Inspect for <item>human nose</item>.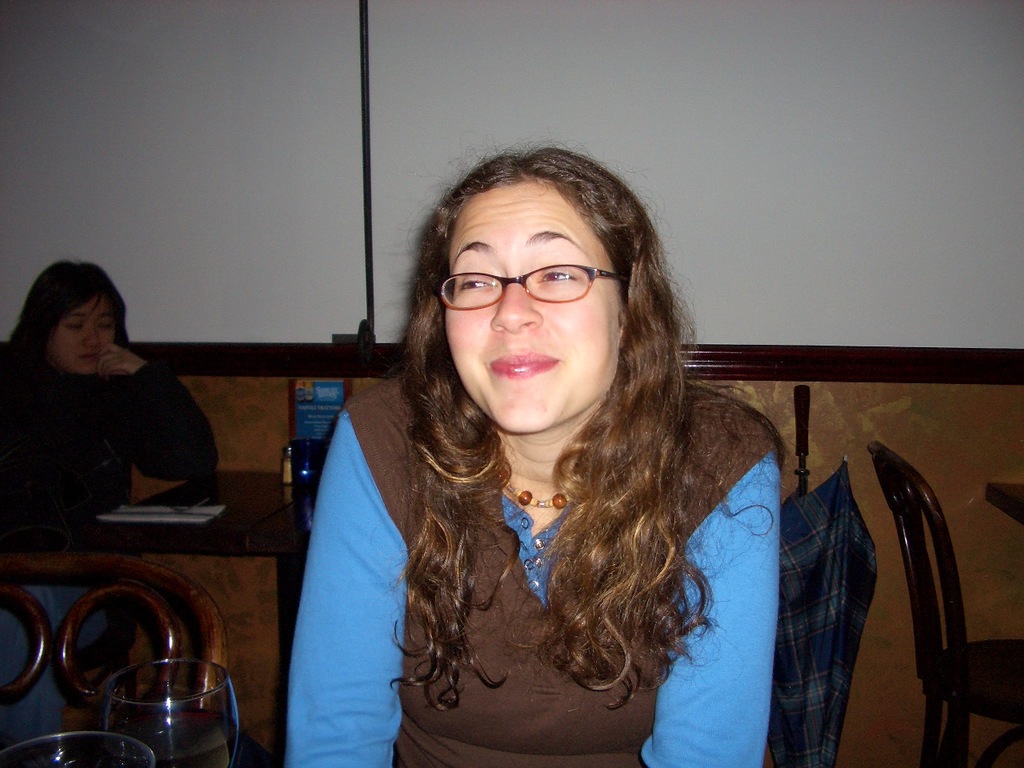
Inspection: {"left": 492, "top": 270, "right": 544, "bottom": 333}.
